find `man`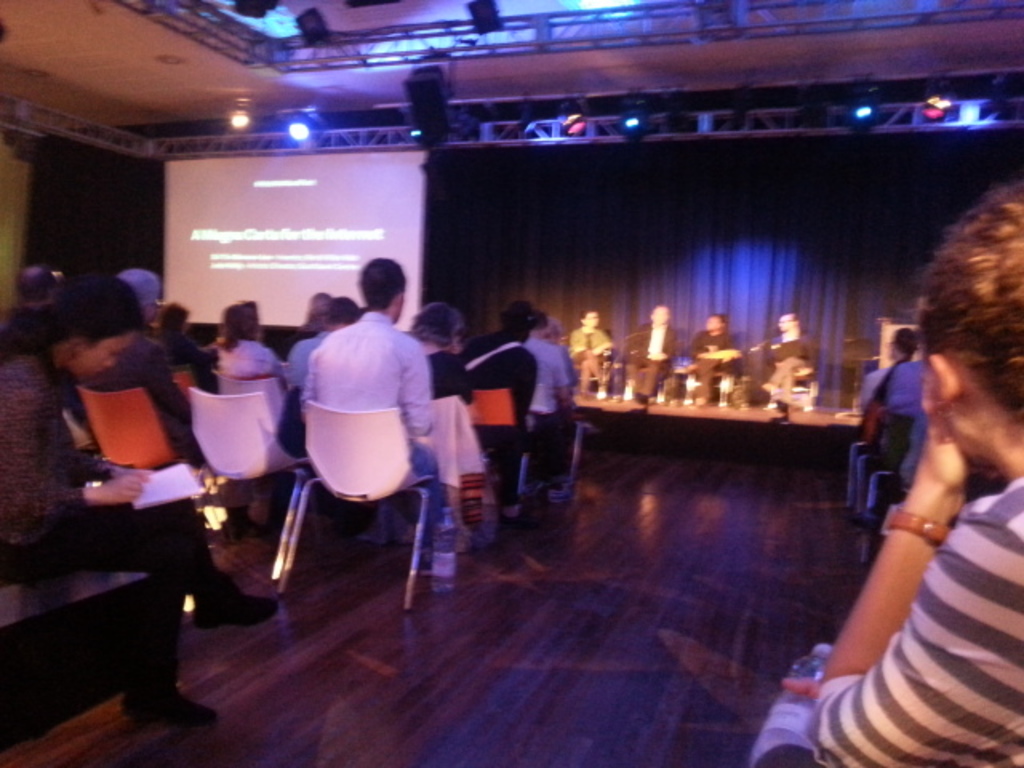
[267, 262, 461, 581]
